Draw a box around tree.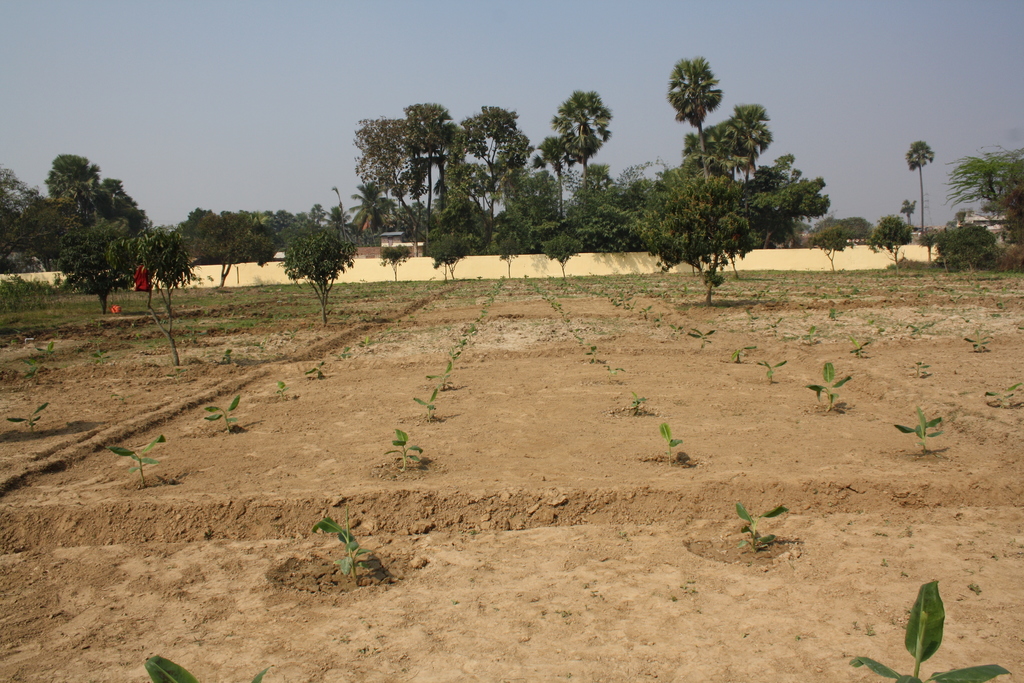
Rect(627, 168, 755, 299).
